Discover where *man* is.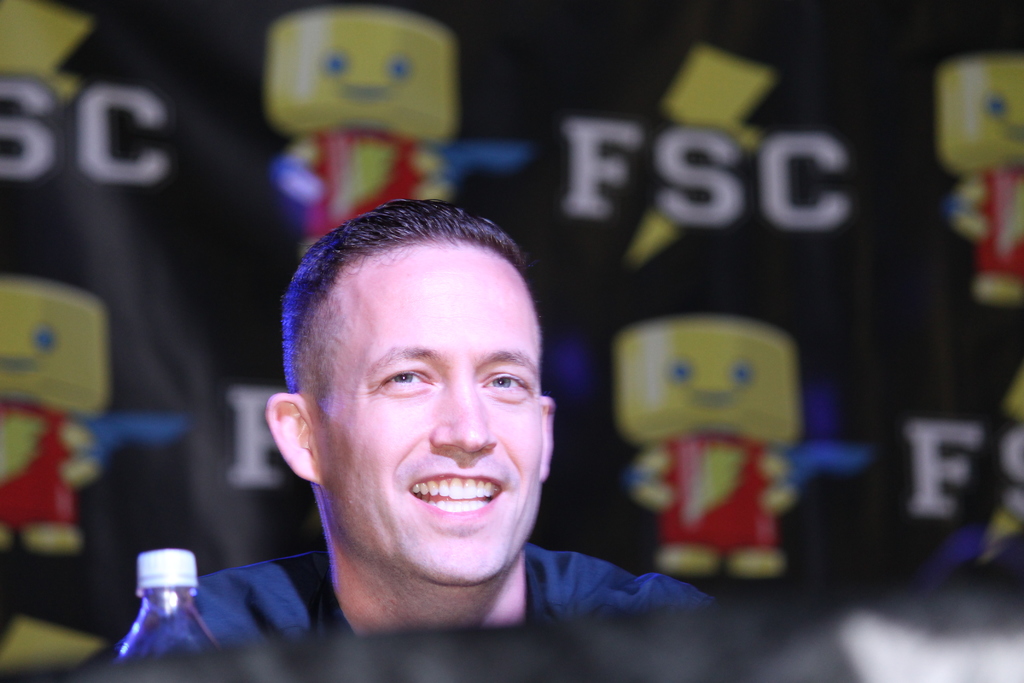
Discovered at <bbox>141, 198, 707, 654</bbox>.
